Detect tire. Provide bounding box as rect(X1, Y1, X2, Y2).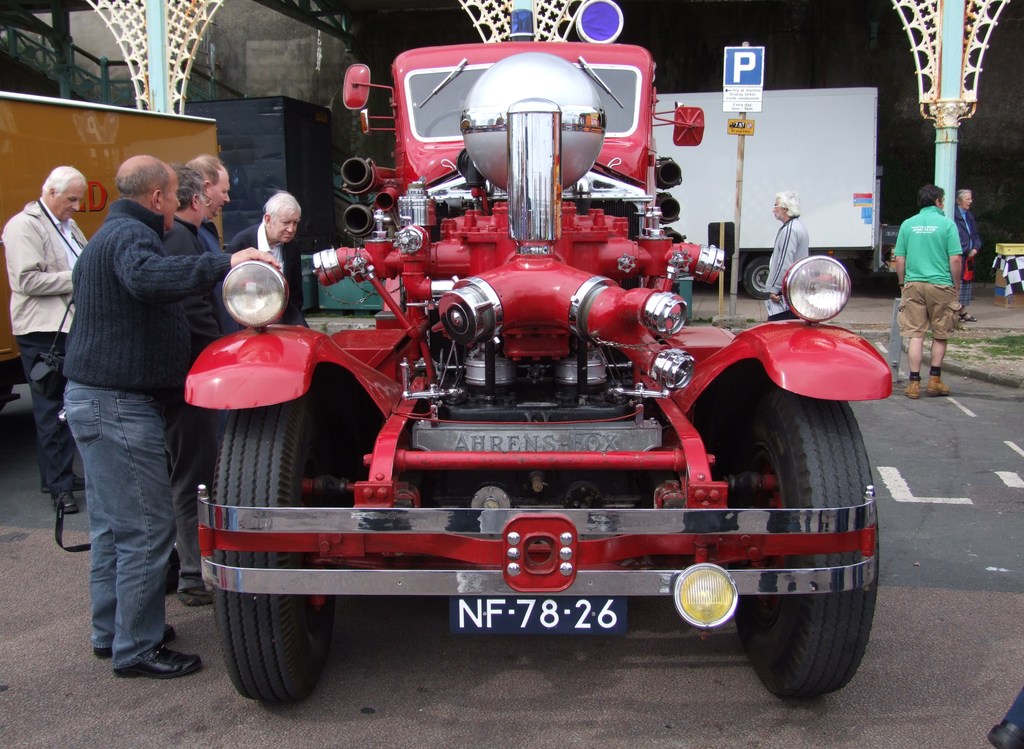
rect(742, 388, 877, 705).
